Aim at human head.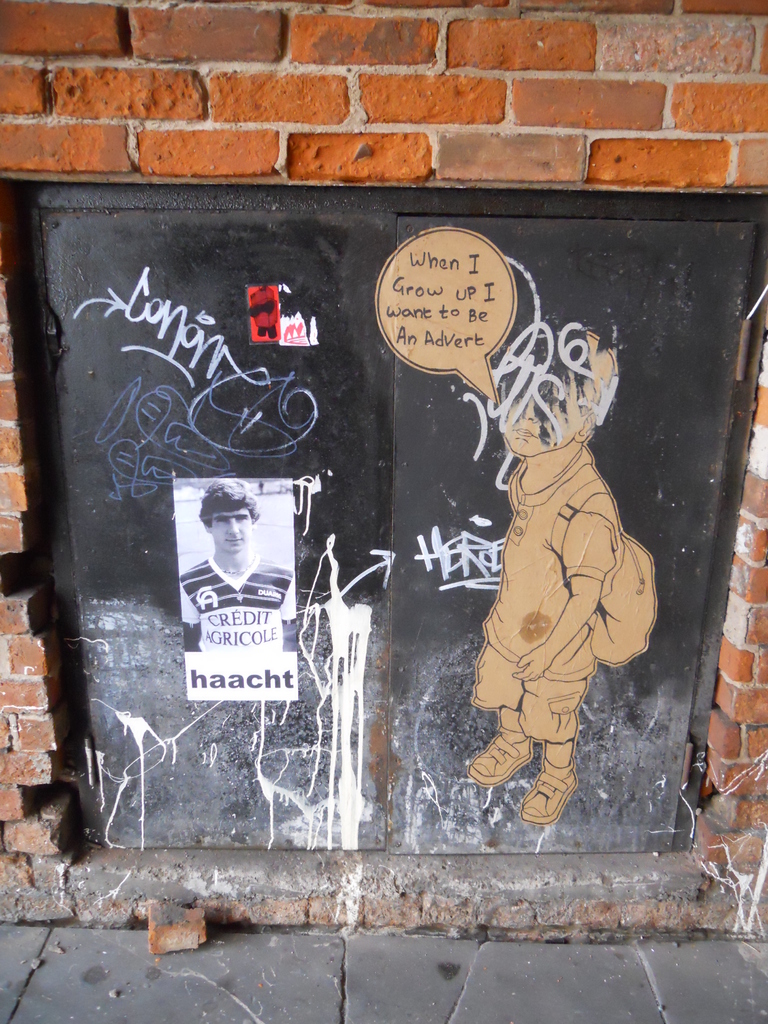
Aimed at x1=493 y1=326 x2=620 y2=461.
